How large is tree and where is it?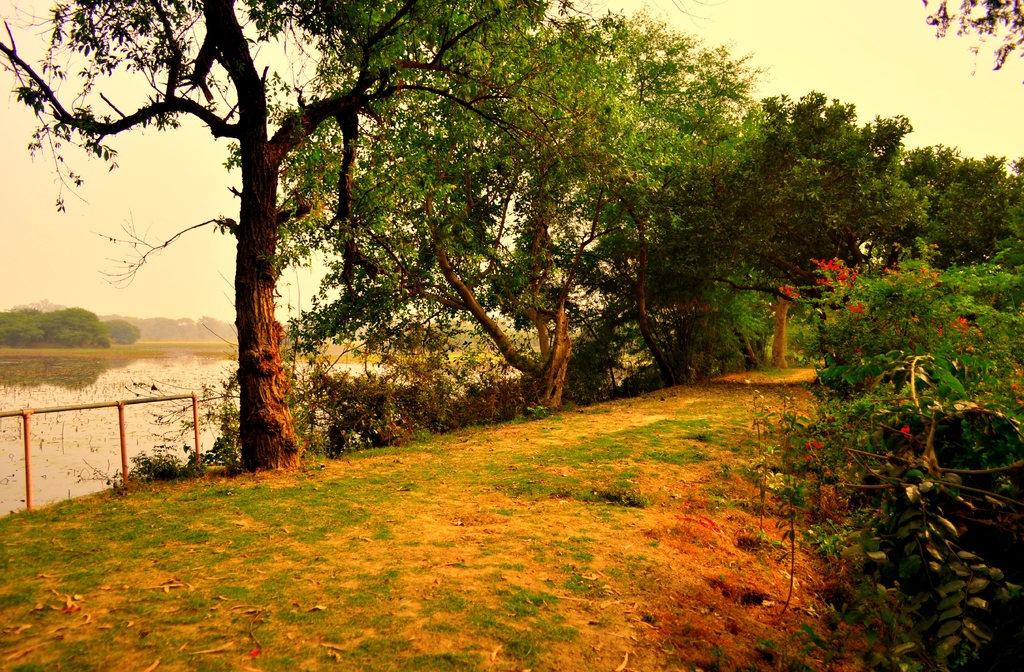
Bounding box: 922,0,1023,93.
